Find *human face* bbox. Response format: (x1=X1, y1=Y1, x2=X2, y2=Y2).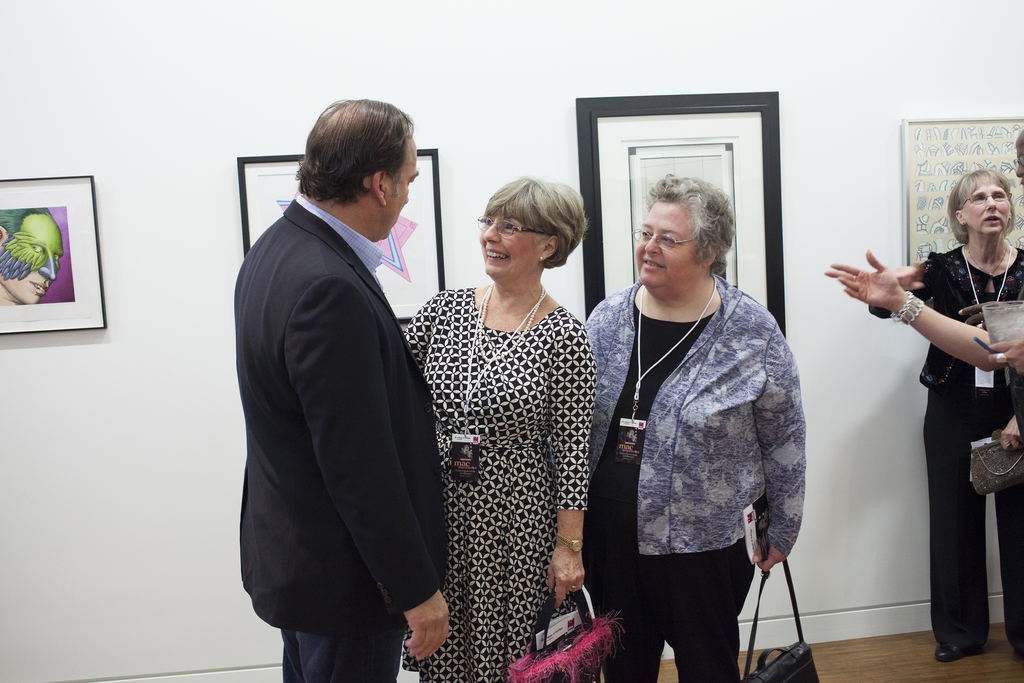
(x1=635, y1=201, x2=703, y2=288).
